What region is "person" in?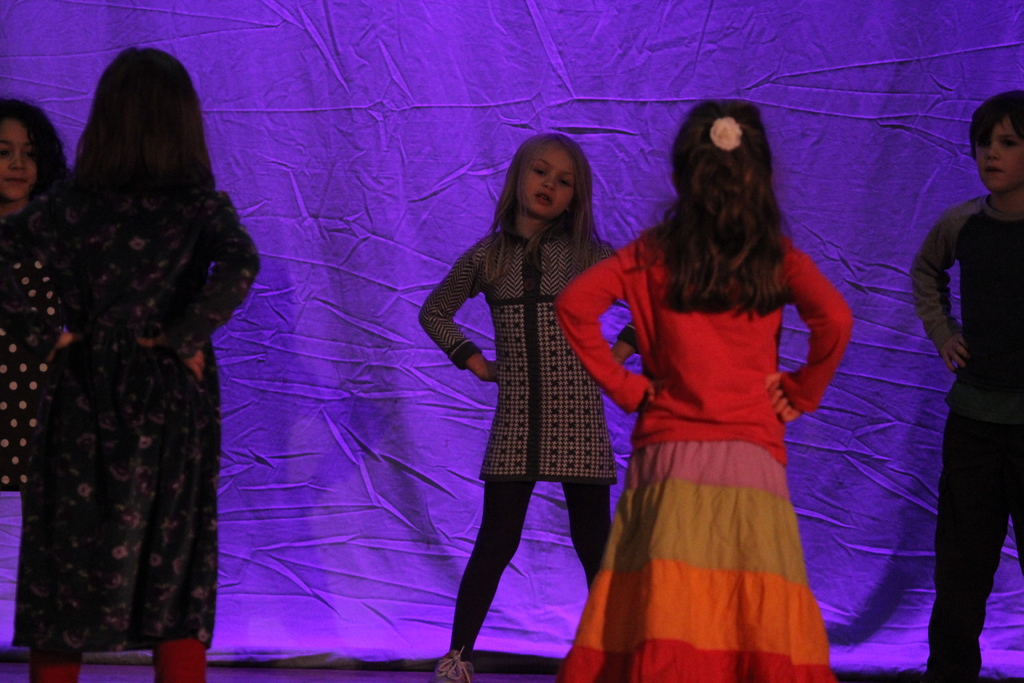
BBox(0, 96, 73, 486).
